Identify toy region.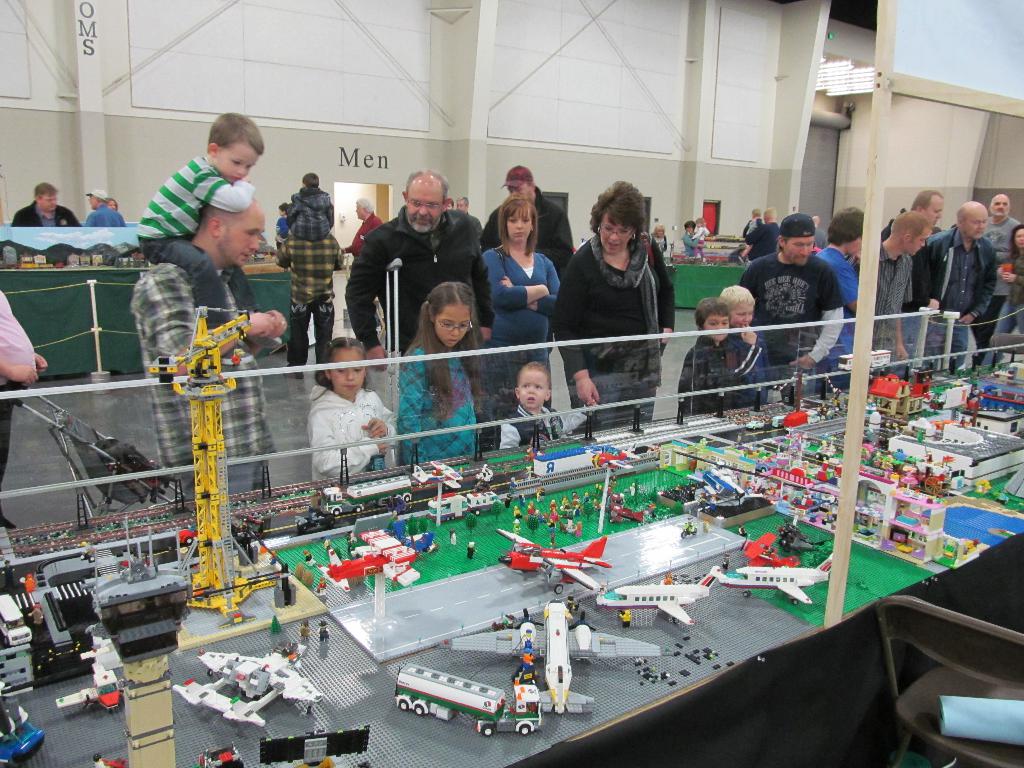
Region: select_region(595, 572, 712, 630).
